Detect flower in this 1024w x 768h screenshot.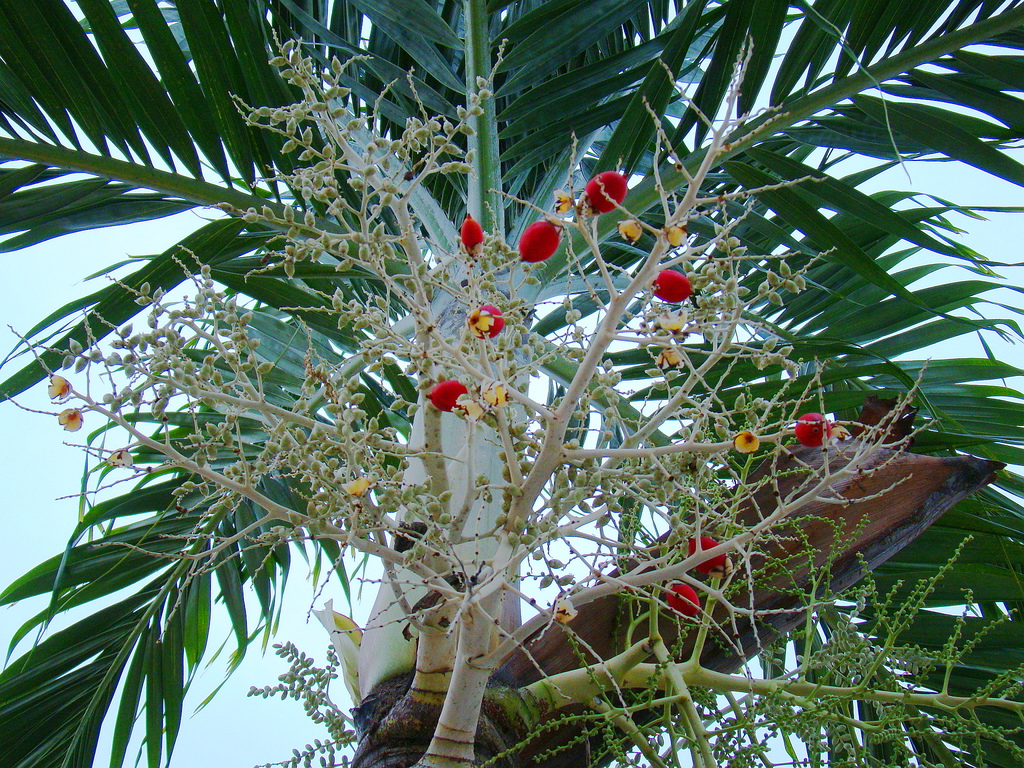
Detection: box=[553, 597, 579, 622].
